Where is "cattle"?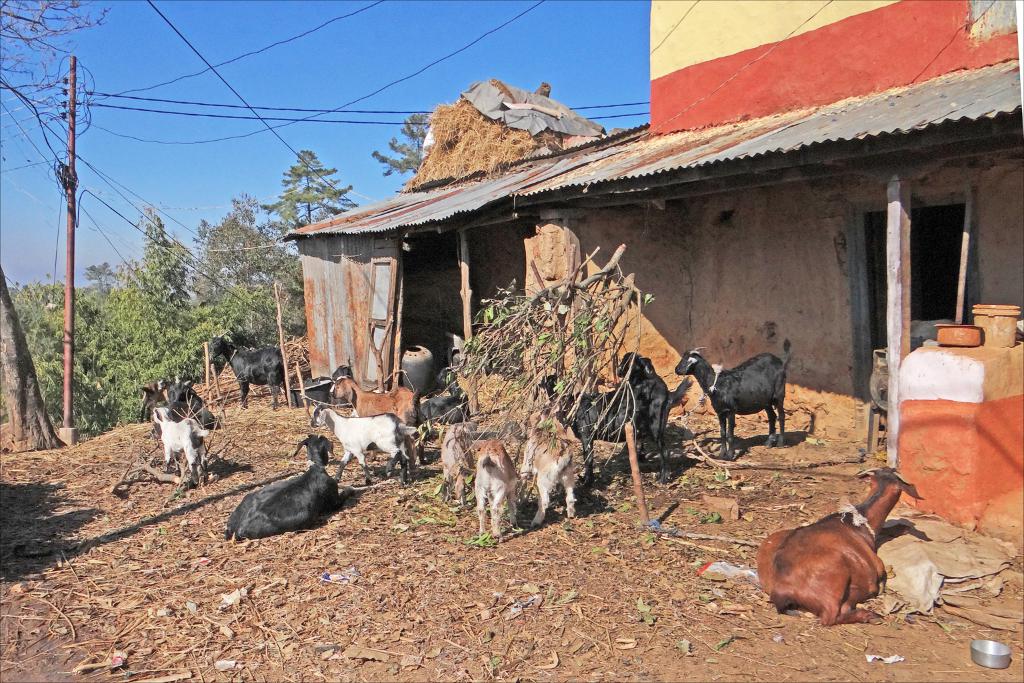
<bbox>538, 368, 665, 486</bbox>.
